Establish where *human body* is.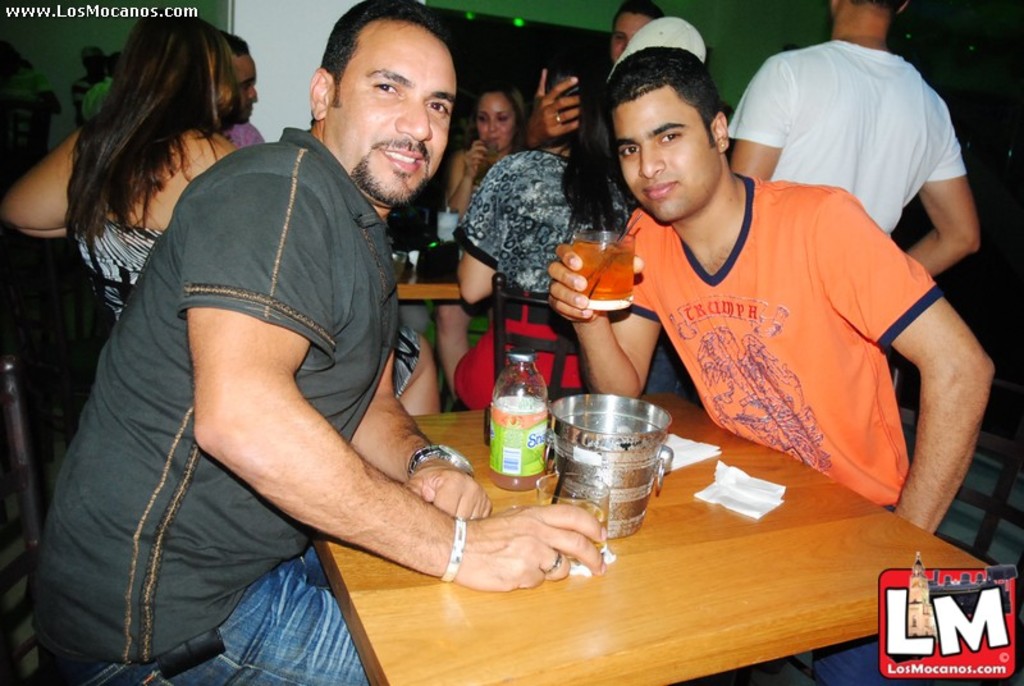
Established at 201, 28, 265, 169.
